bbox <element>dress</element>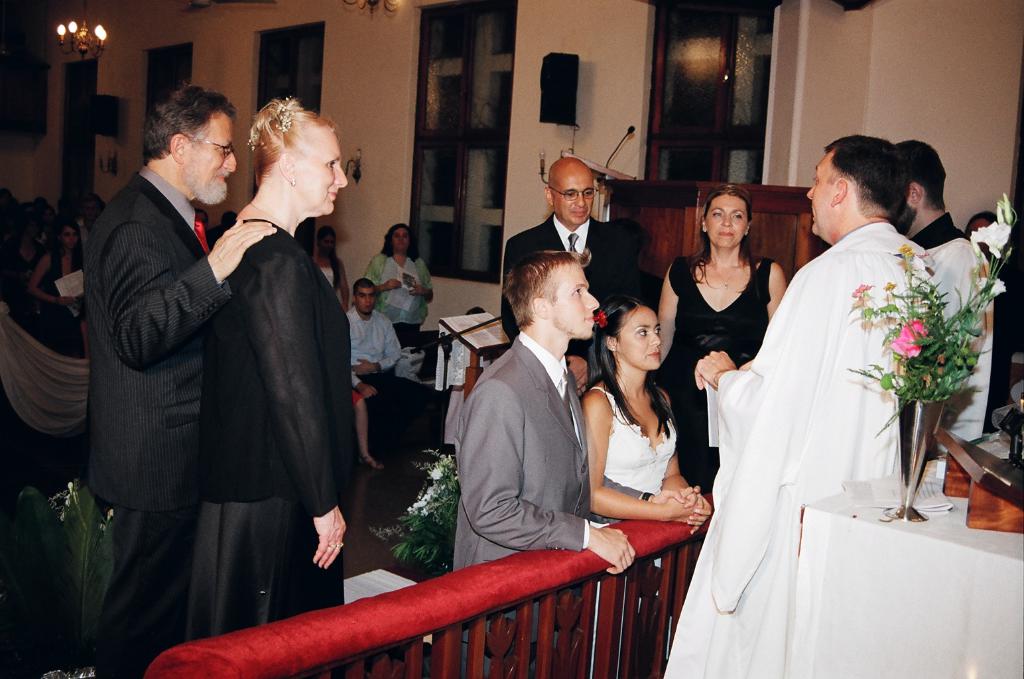
detection(667, 253, 776, 479)
